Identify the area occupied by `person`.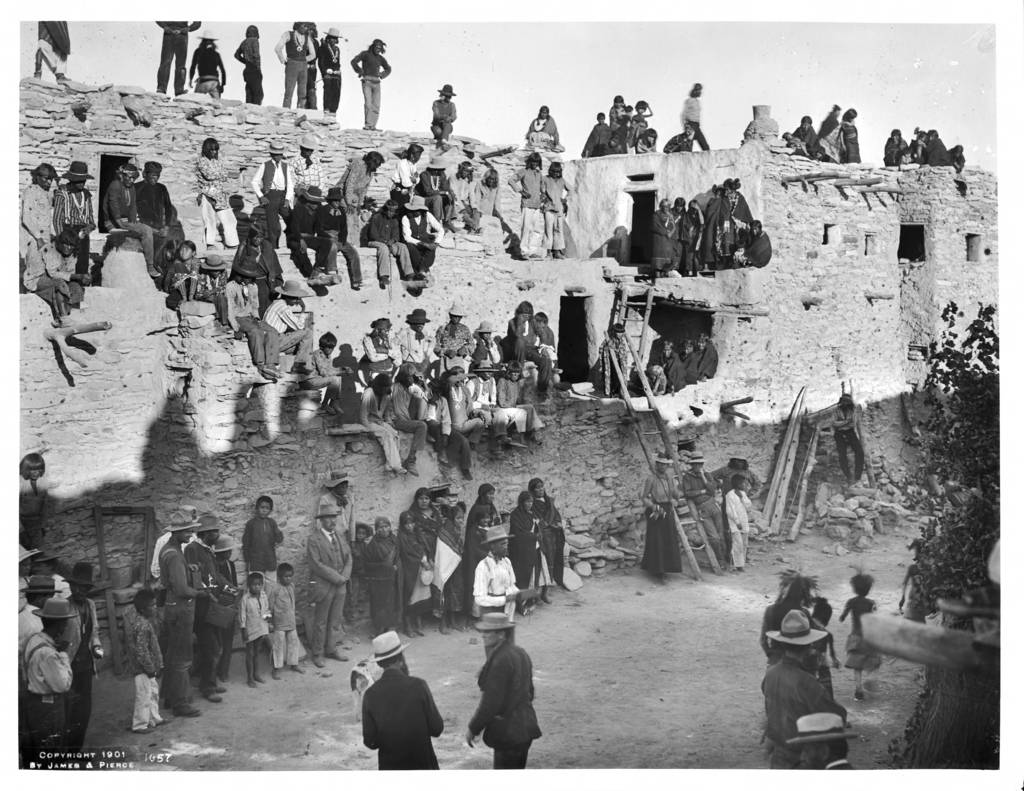
Area: (left=100, top=153, right=161, bottom=276).
